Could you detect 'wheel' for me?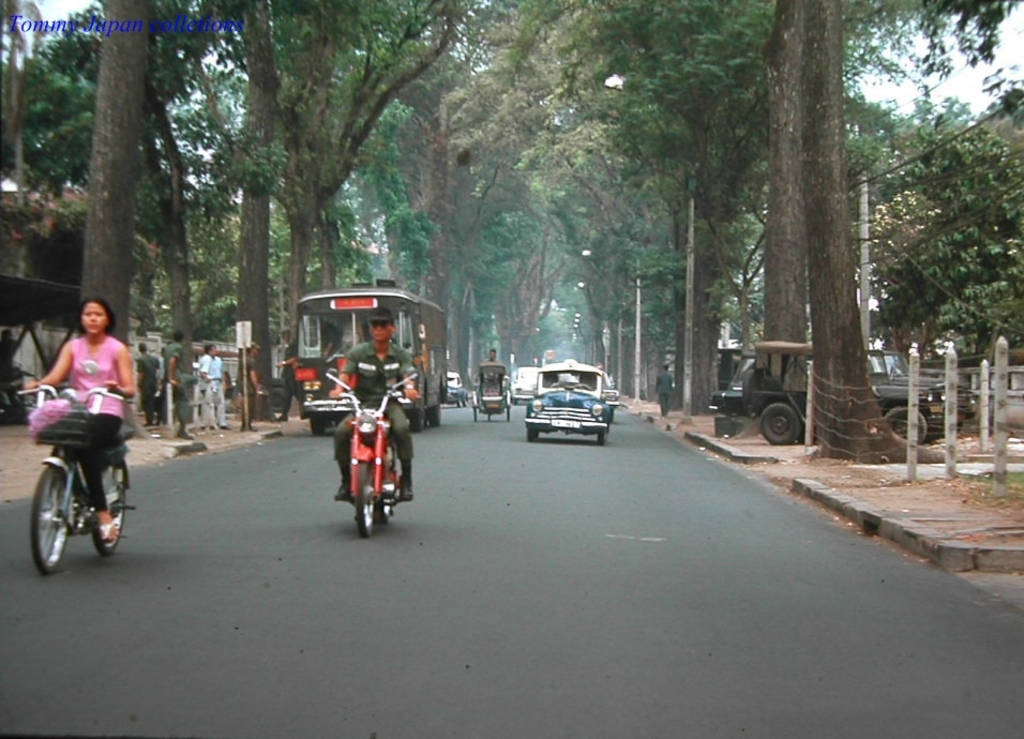
Detection result: region(592, 426, 611, 449).
